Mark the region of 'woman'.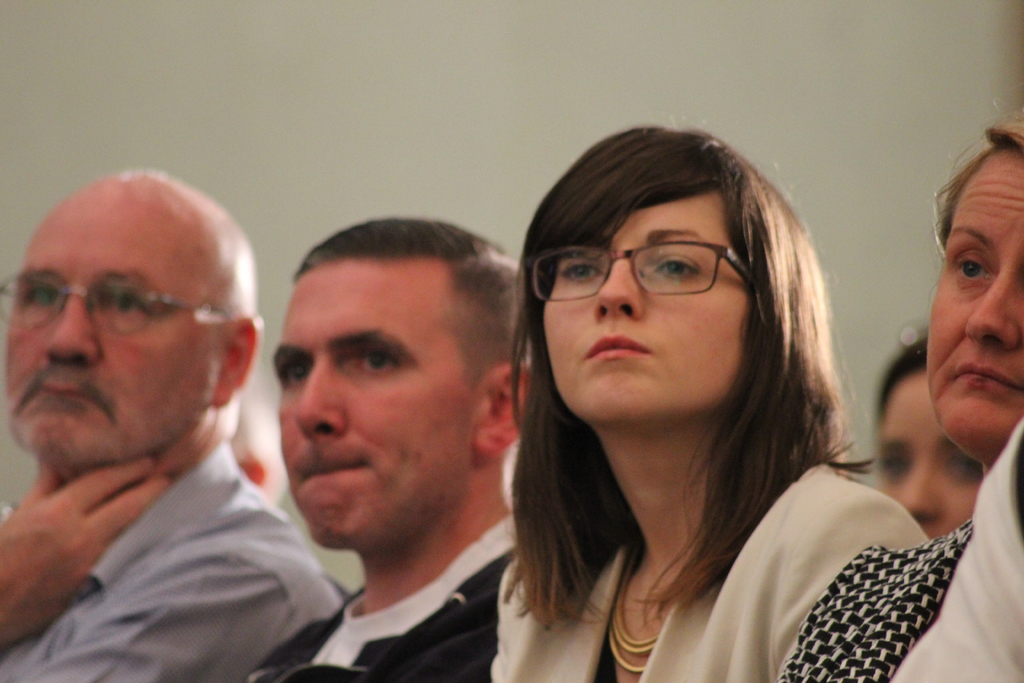
Region: [left=872, top=333, right=986, bottom=546].
